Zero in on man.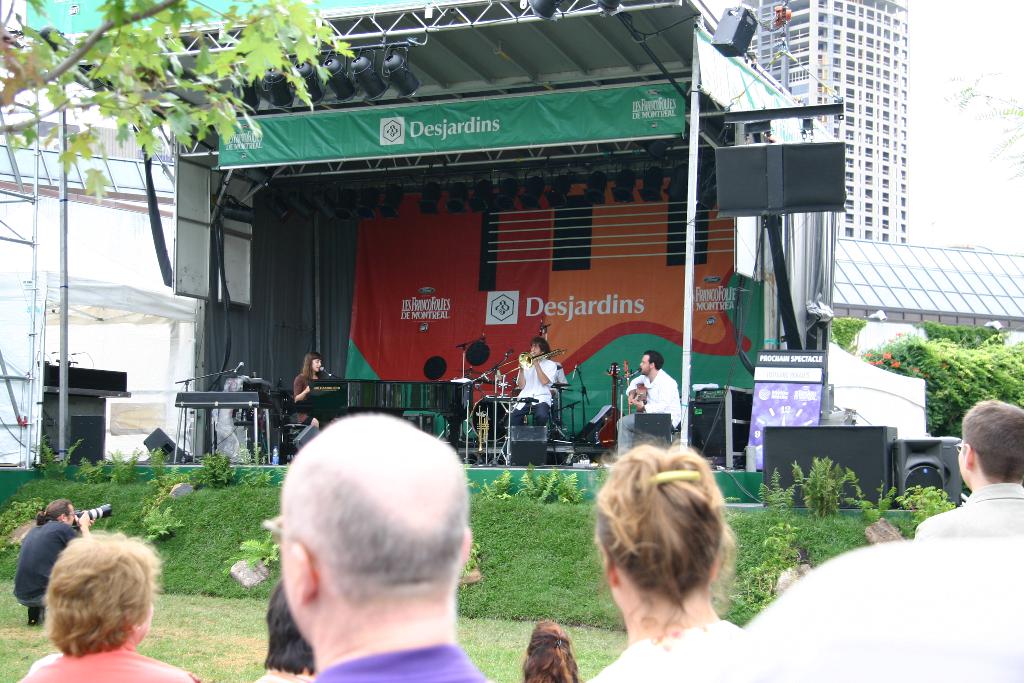
Zeroed in: 502:339:559:435.
